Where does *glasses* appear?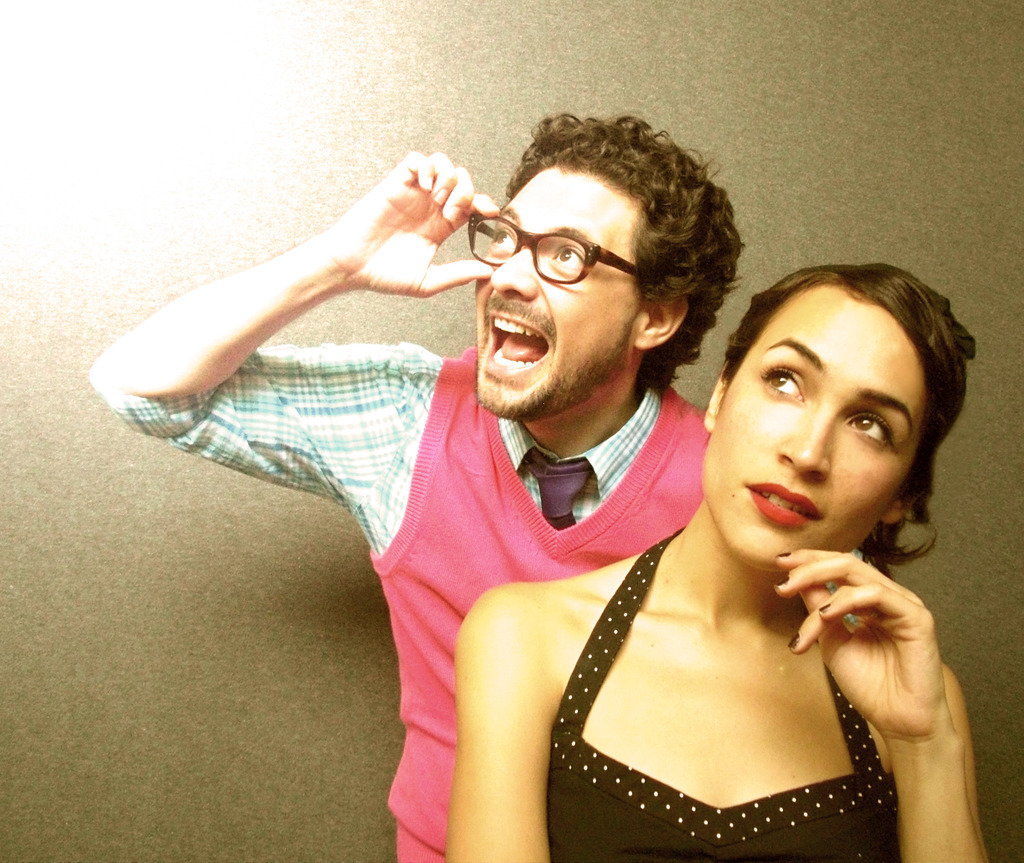
Appears at (left=462, top=212, right=650, bottom=286).
